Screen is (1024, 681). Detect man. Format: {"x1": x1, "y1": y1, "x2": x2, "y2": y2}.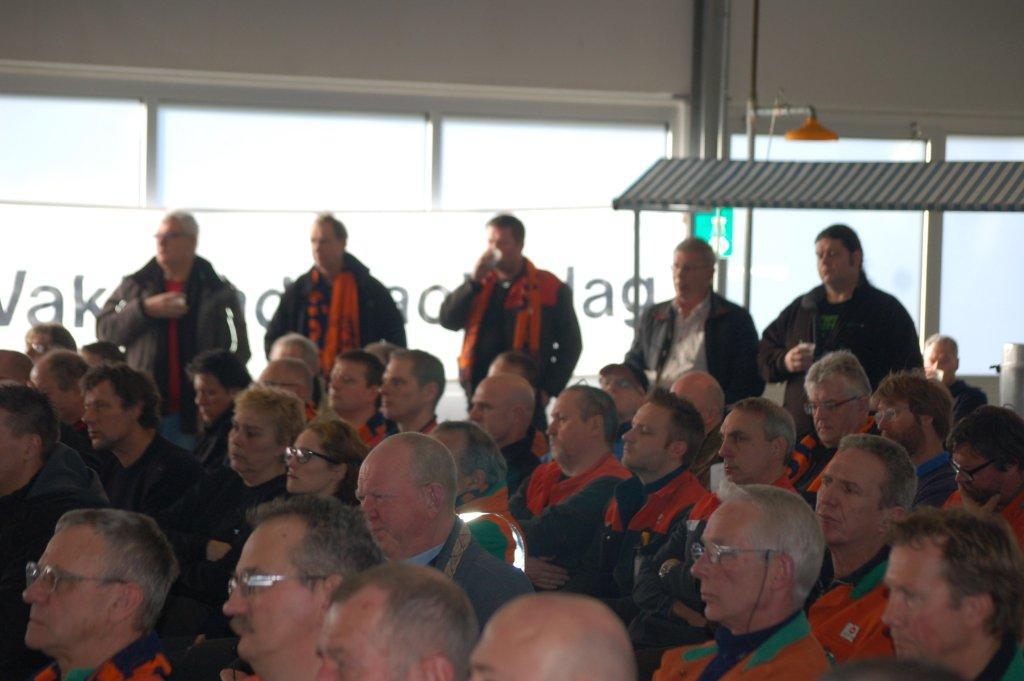
{"x1": 92, "y1": 207, "x2": 252, "y2": 406}.
